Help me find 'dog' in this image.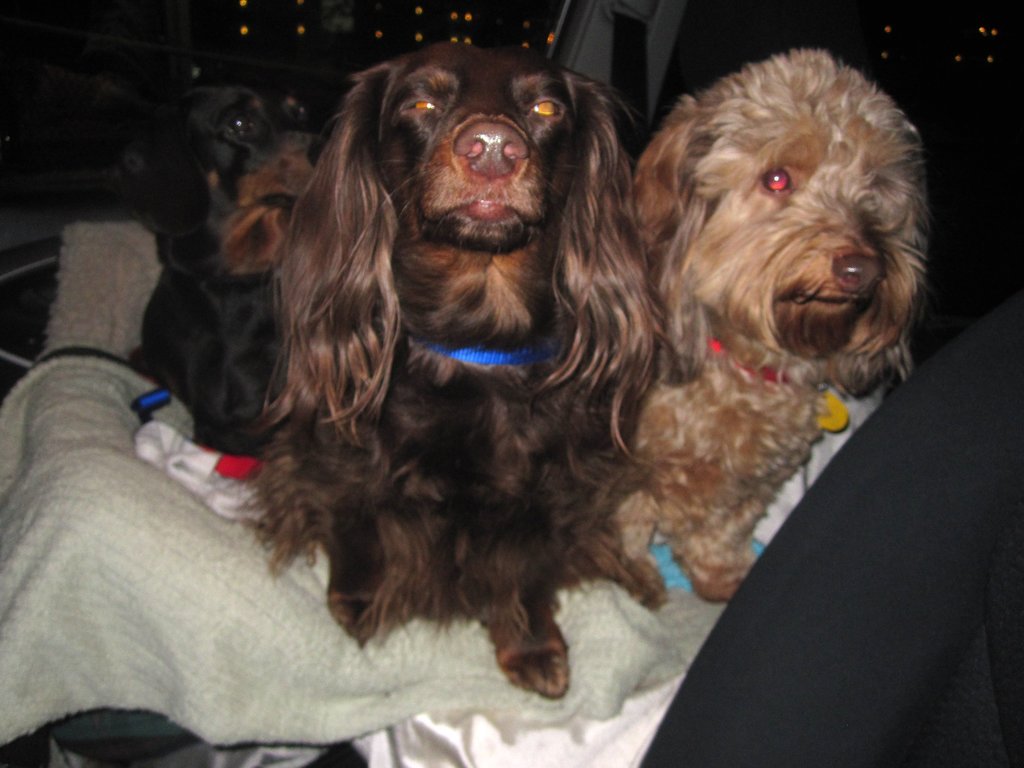
Found it: 611 48 933 605.
